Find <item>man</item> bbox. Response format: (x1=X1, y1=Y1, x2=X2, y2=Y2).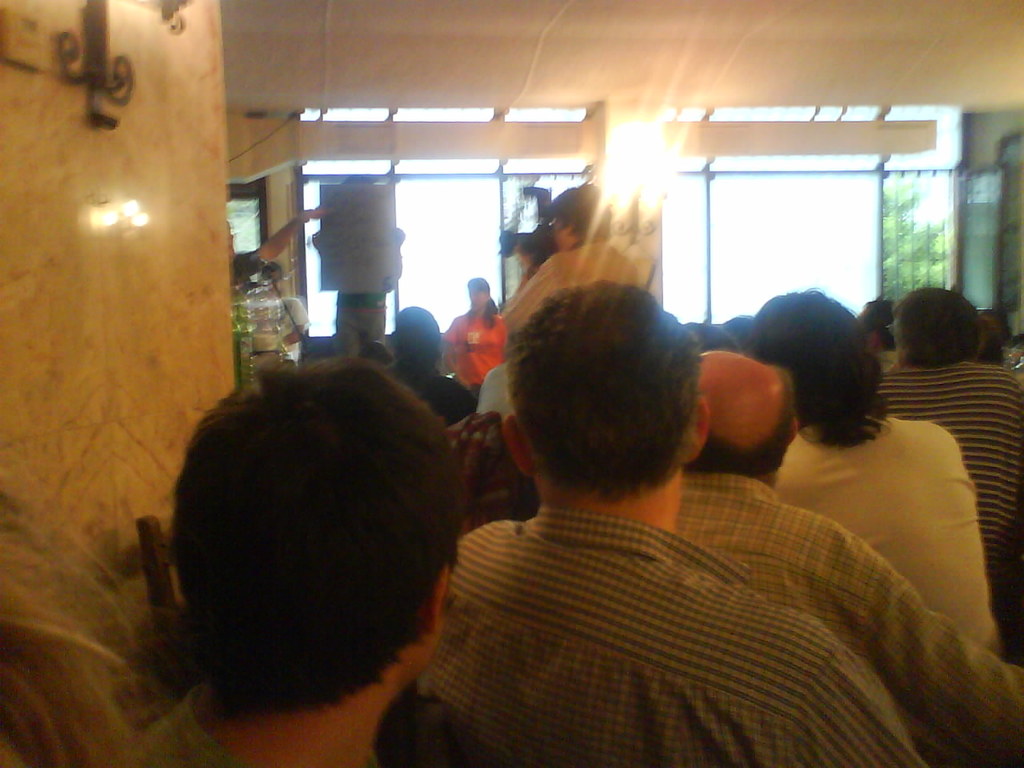
(x1=401, y1=279, x2=931, y2=767).
